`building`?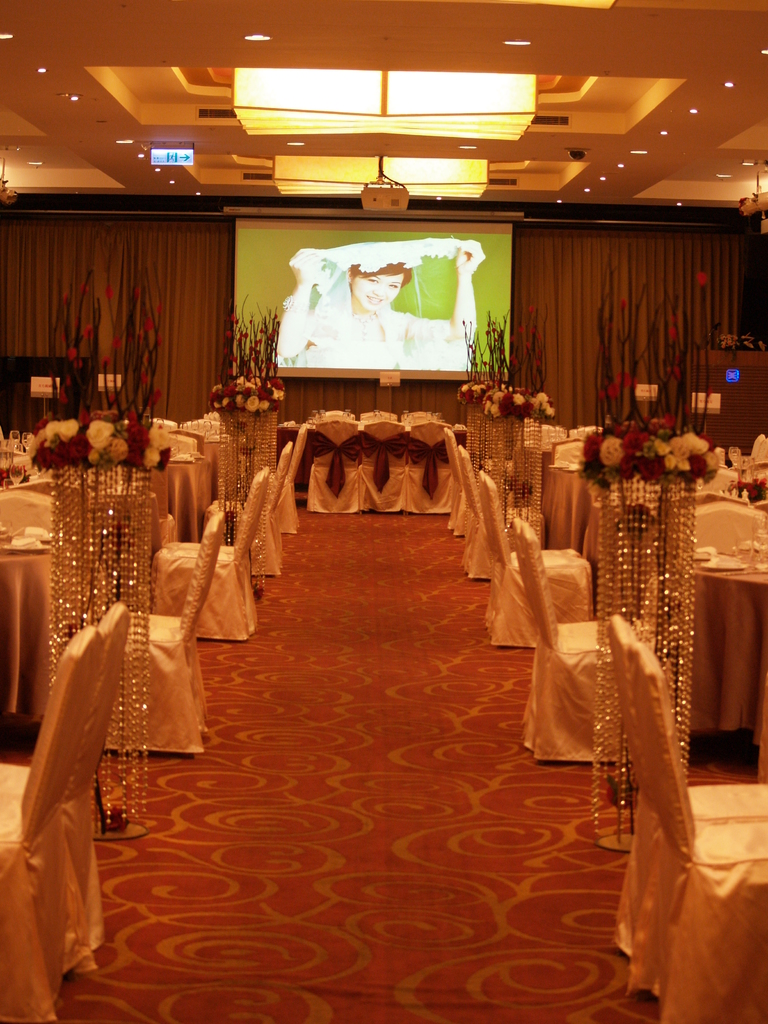
select_region(0, 0, 767, 1023)
